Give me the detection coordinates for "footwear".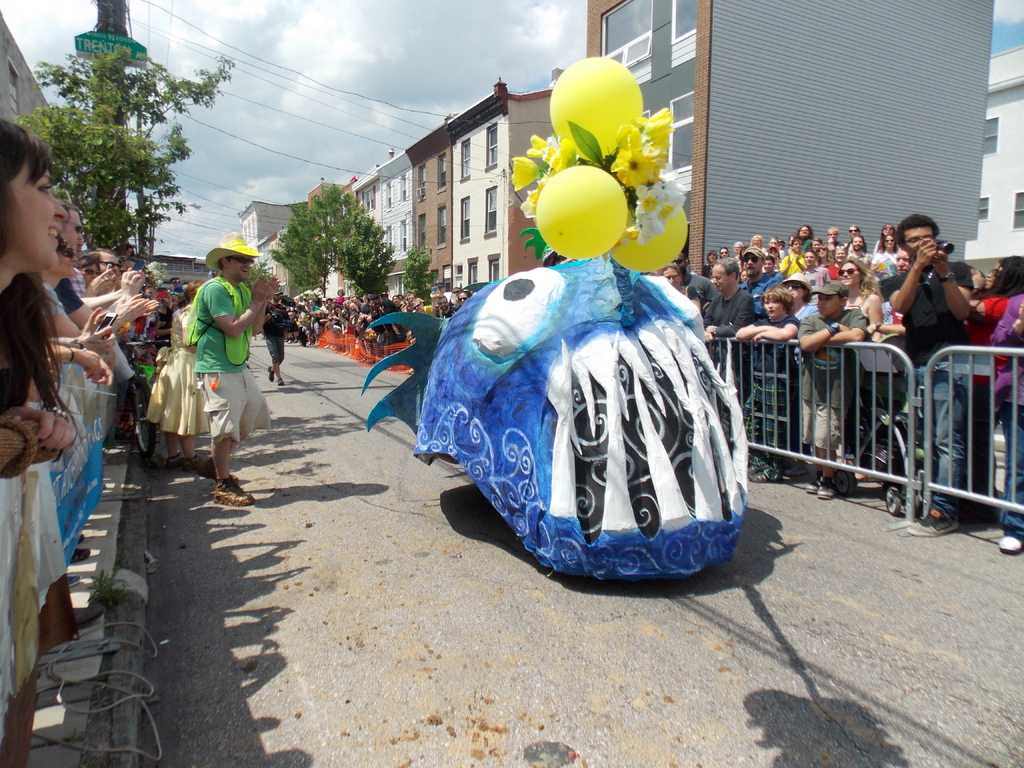
locate(73, 600, 110, 632).
